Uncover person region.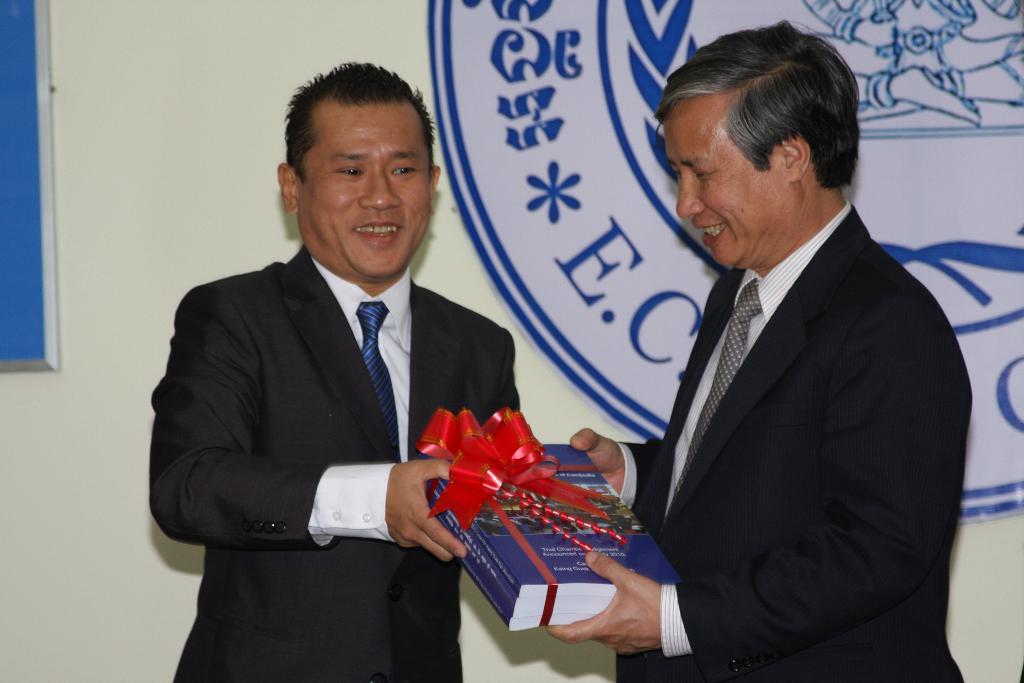
Uncovered: locate(543, 15, 970, 682).
